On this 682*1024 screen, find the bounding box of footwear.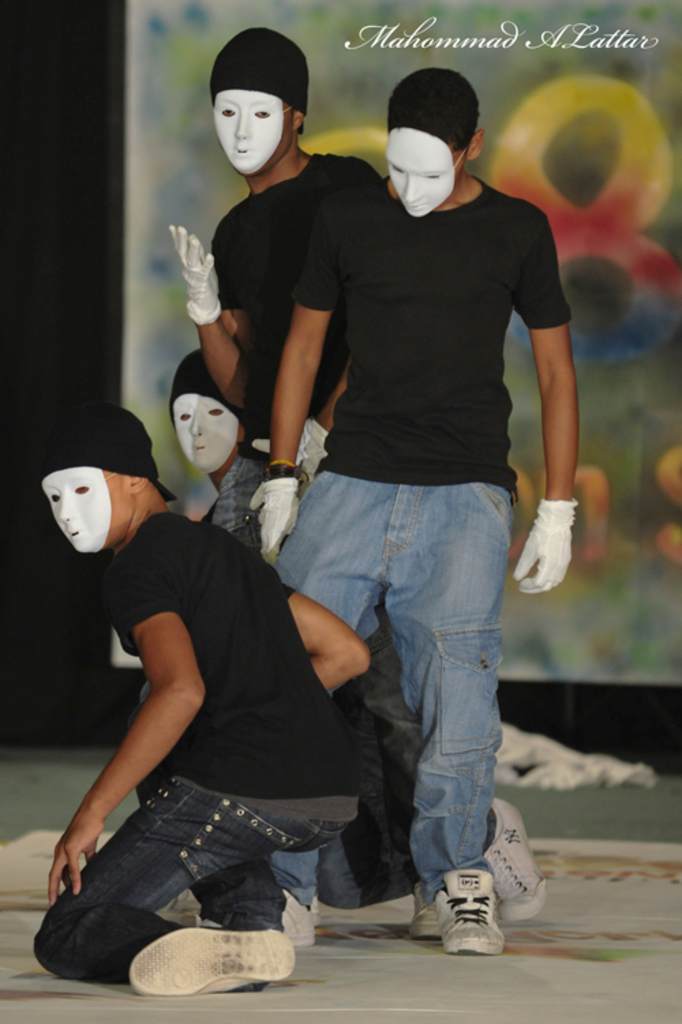
Bounding box: Rect(443, 869, 505, 952).
